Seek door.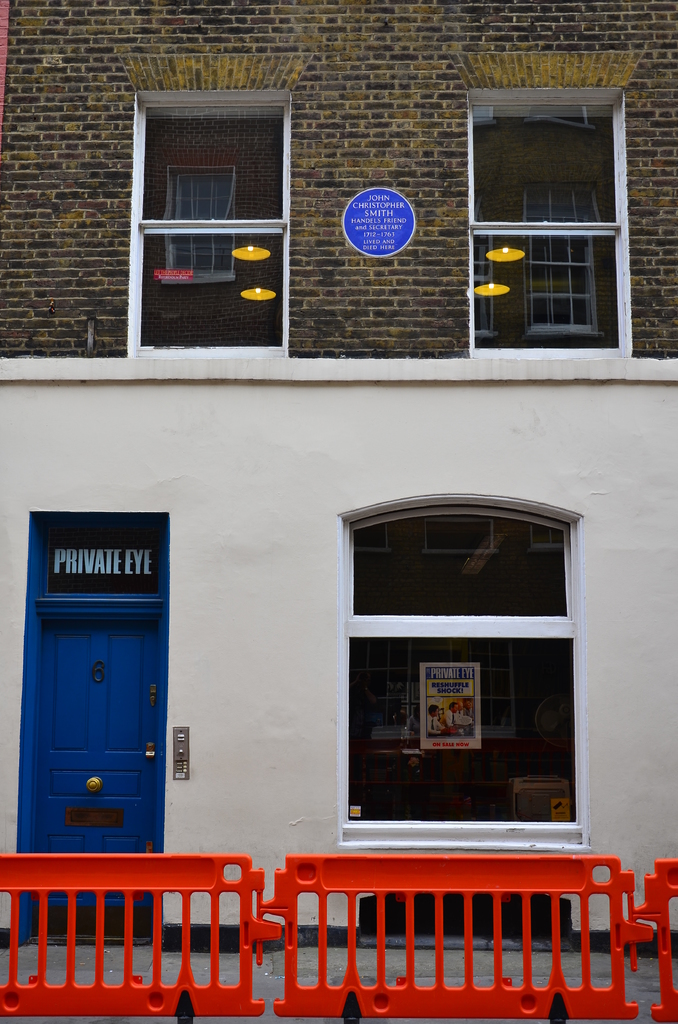
region(42, 616, 164, 928).
